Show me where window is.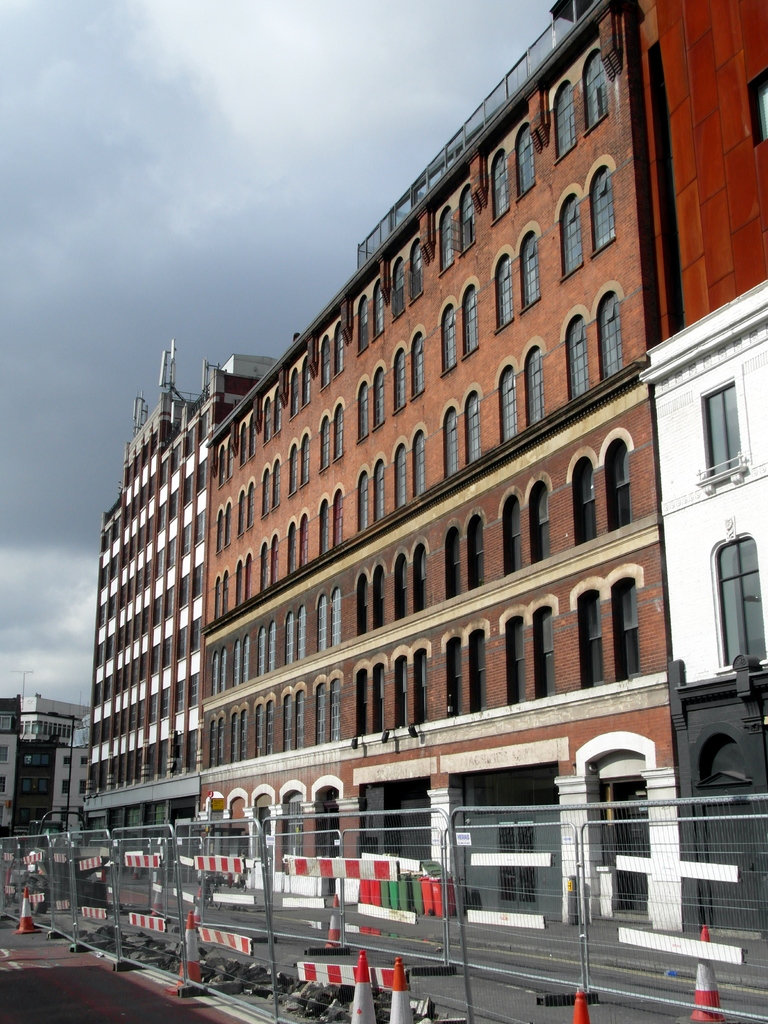
window is at x1=223, y1=500, x2=232, y2=554.
